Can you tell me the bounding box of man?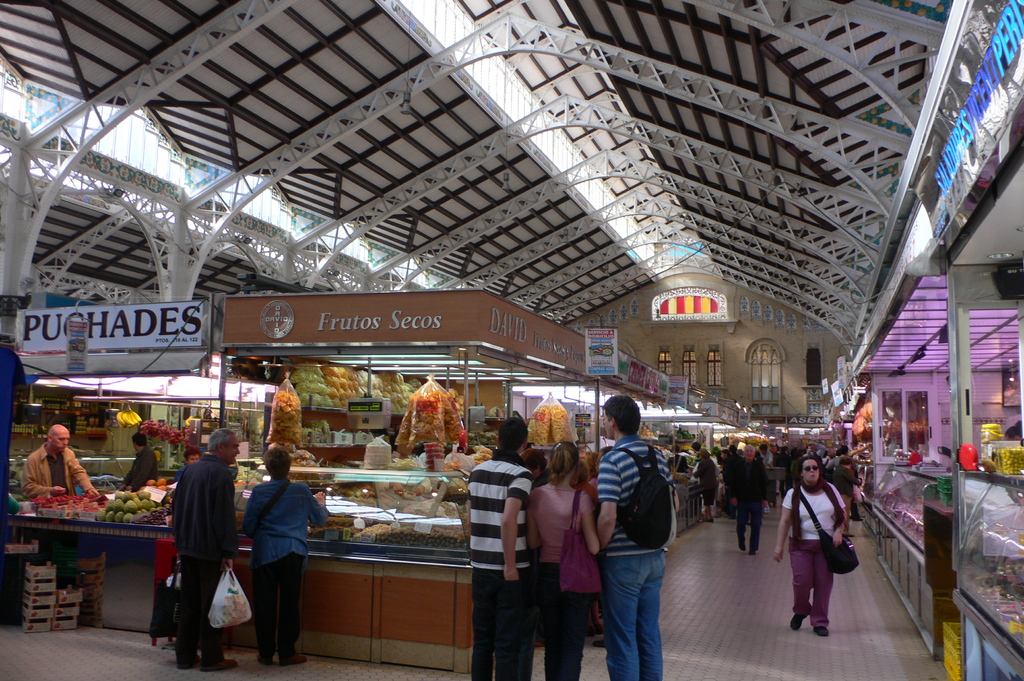
<bbox>779, 449, 791, 501</bbox>.
